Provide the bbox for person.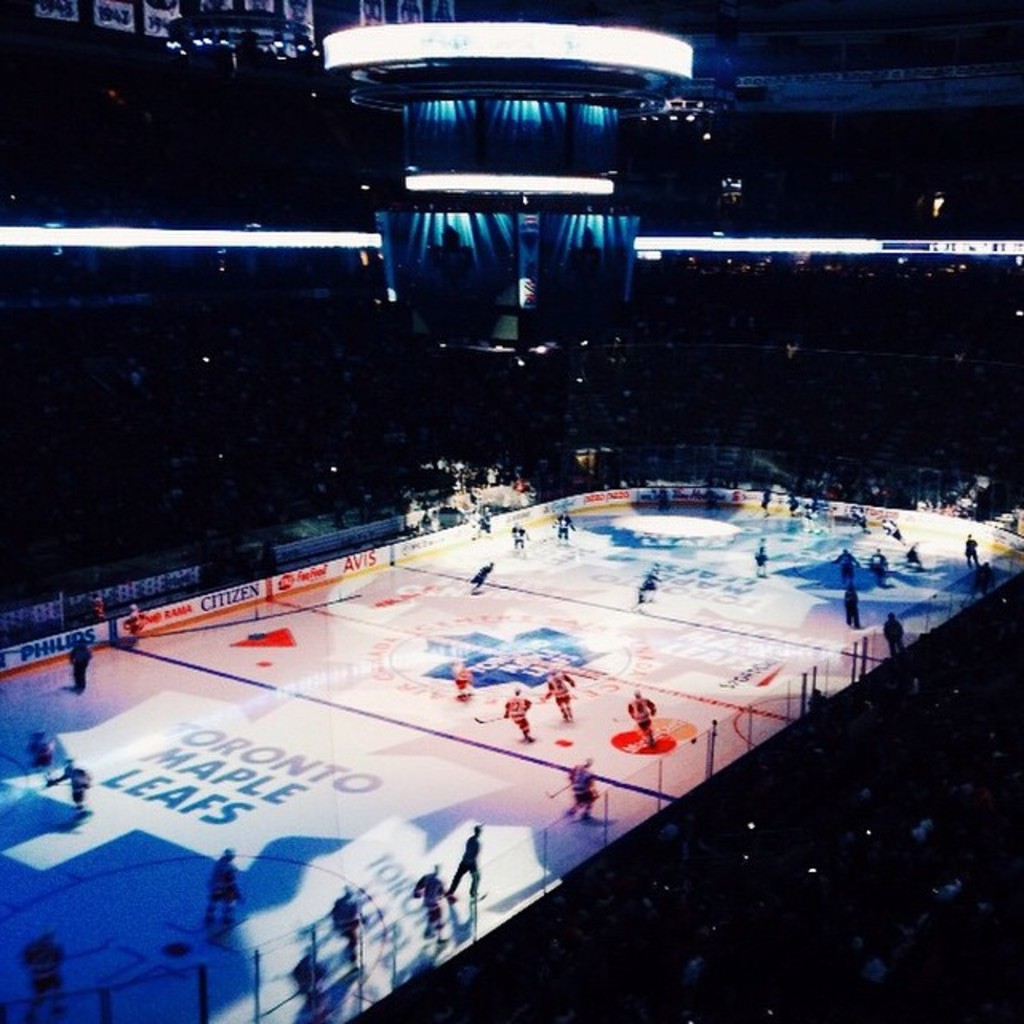
<box>458,555,496,598</box>.
